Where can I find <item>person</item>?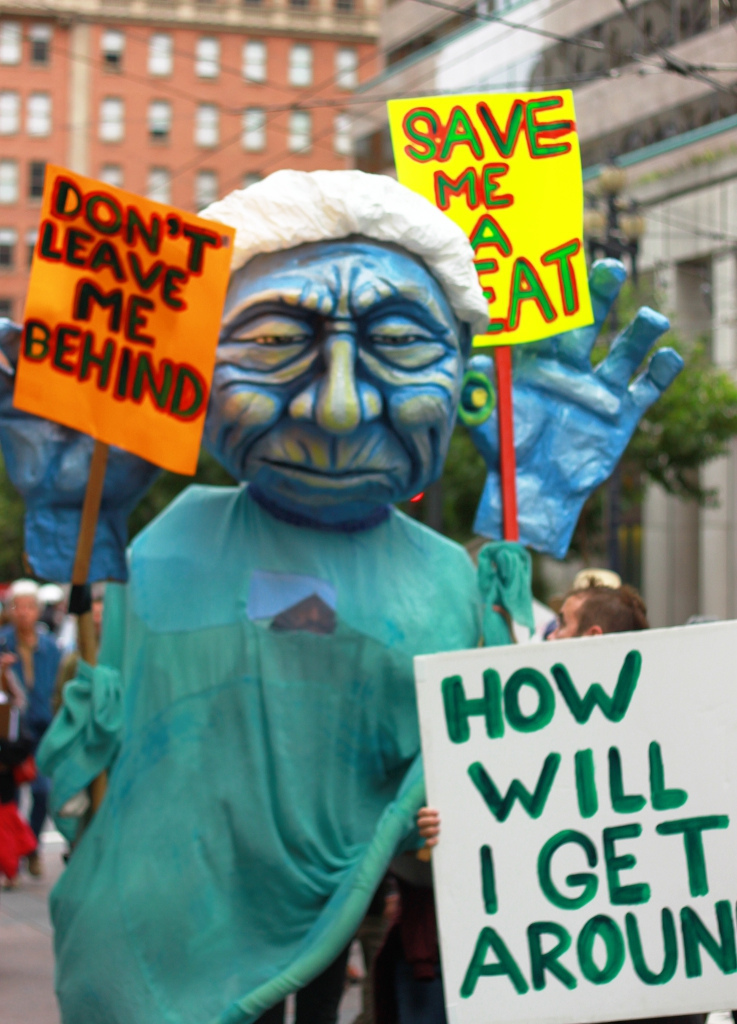
You can find it at 37, 580, 85, 682.
